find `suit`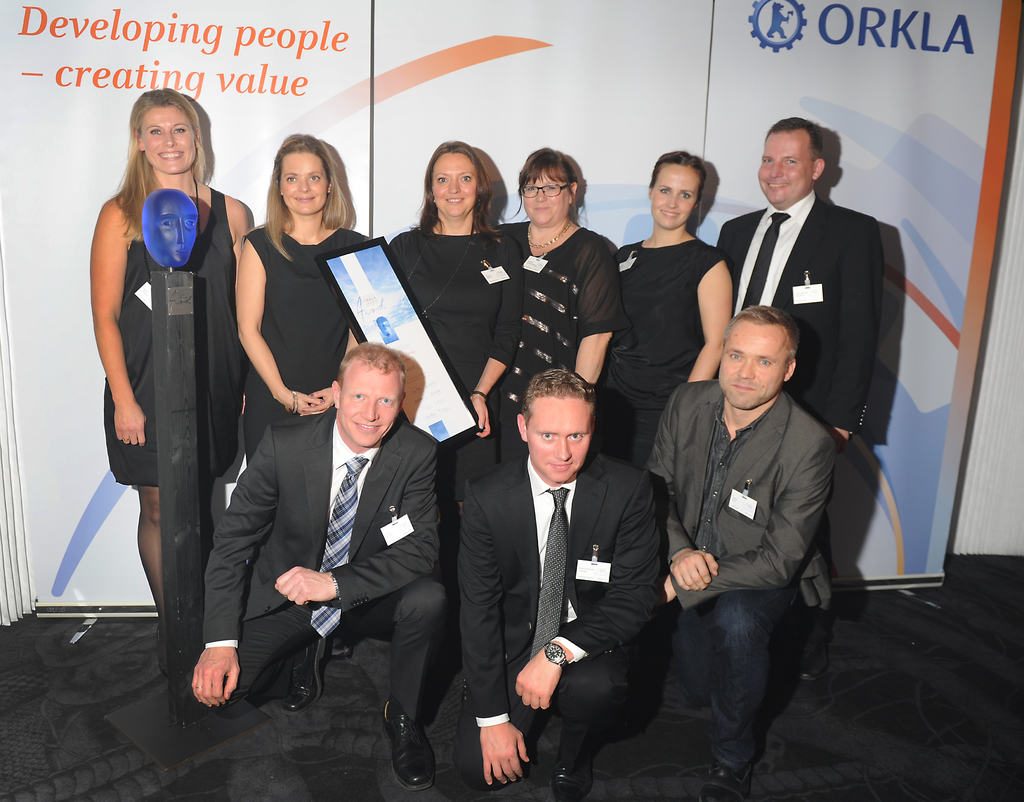
Rect(243, 309, 449, 752)
